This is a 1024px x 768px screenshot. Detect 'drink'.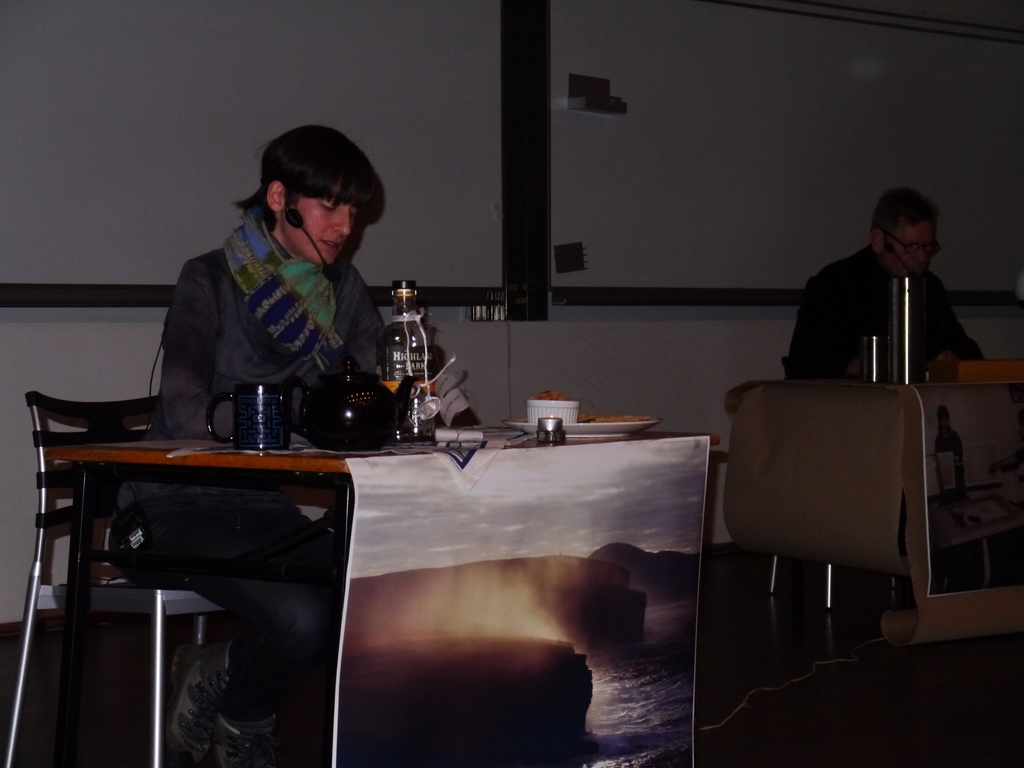
[383,312,434,383].
